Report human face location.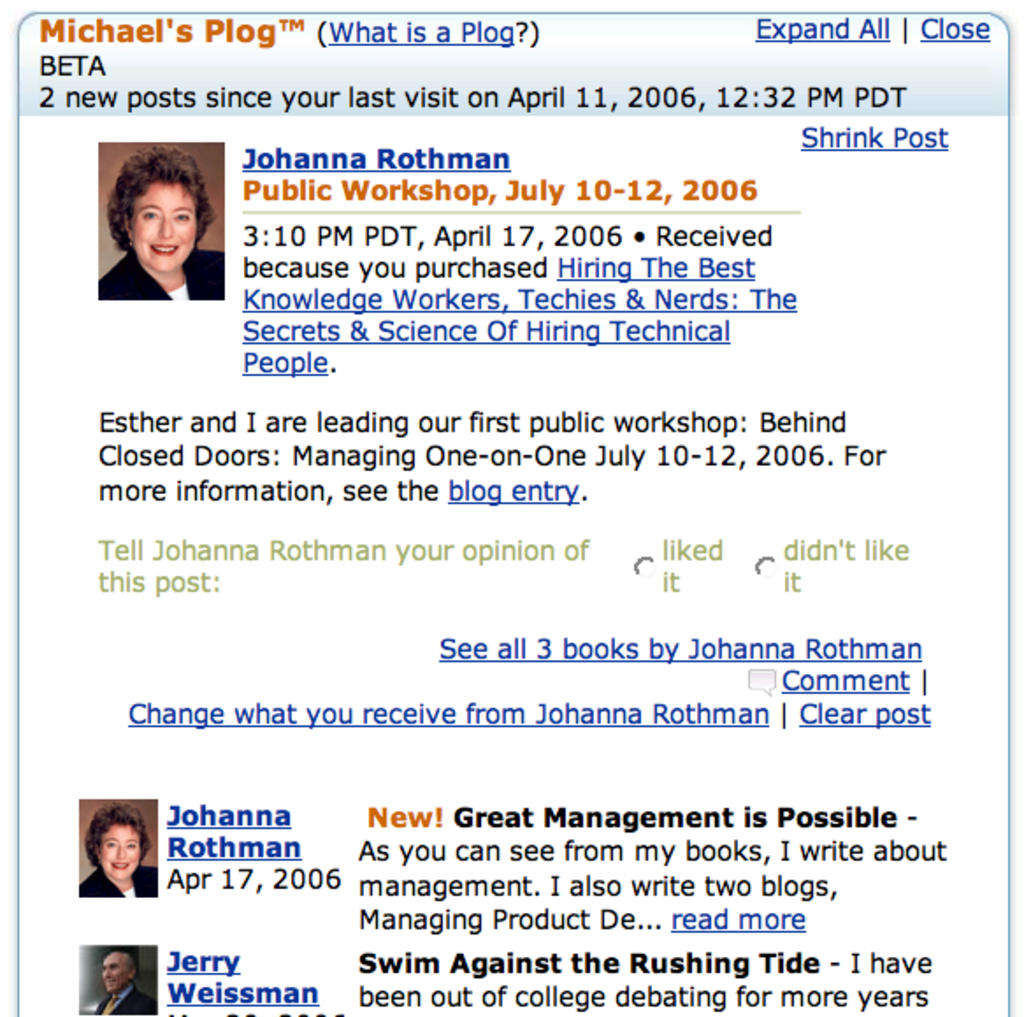
Report: locate(105, 957, 128, 994).
